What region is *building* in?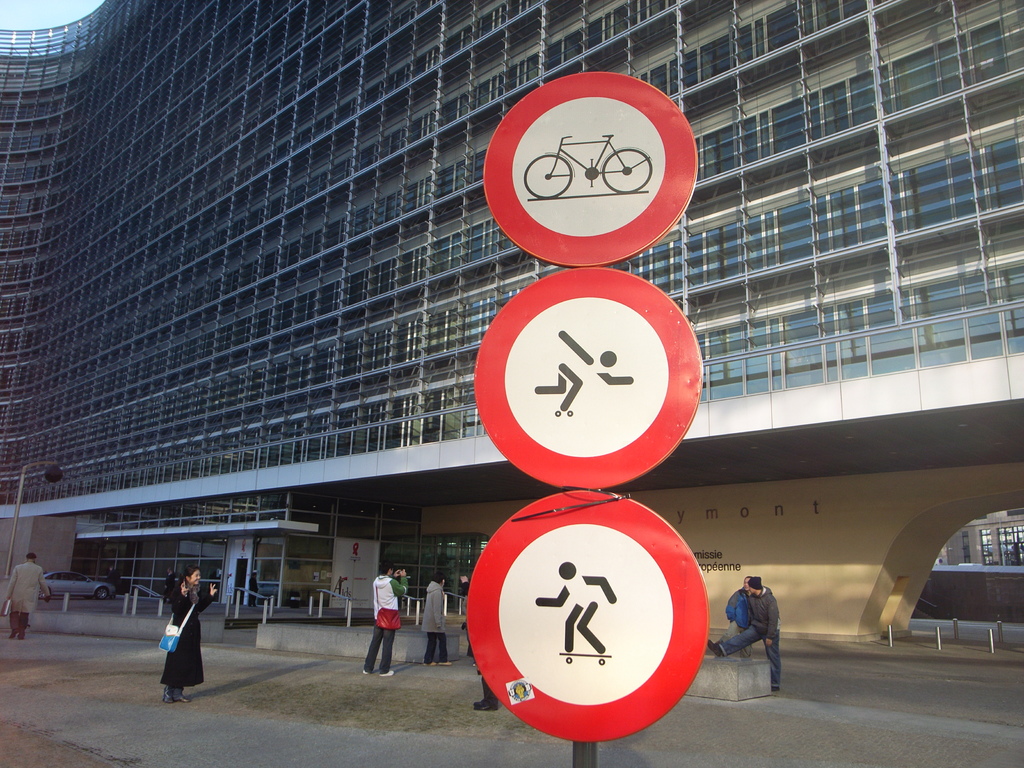
left=943, top=512, right=1023, bottom=566.
